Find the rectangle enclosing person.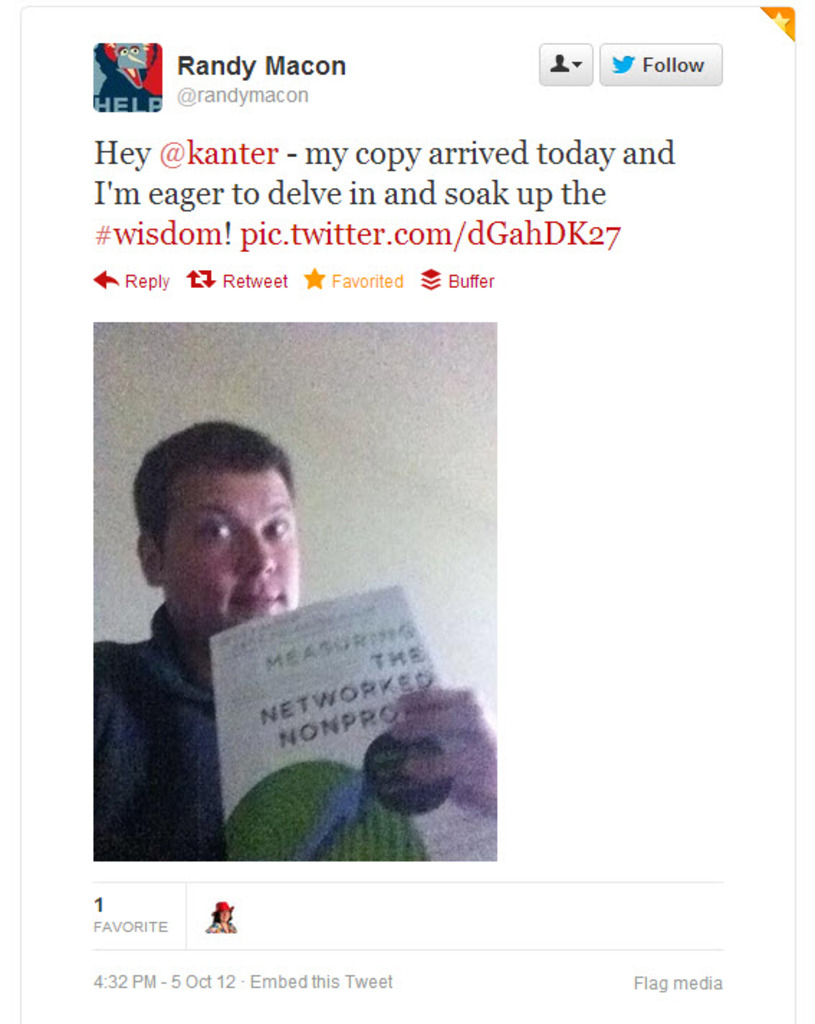
bbox=(80, 420, 381, 874).
